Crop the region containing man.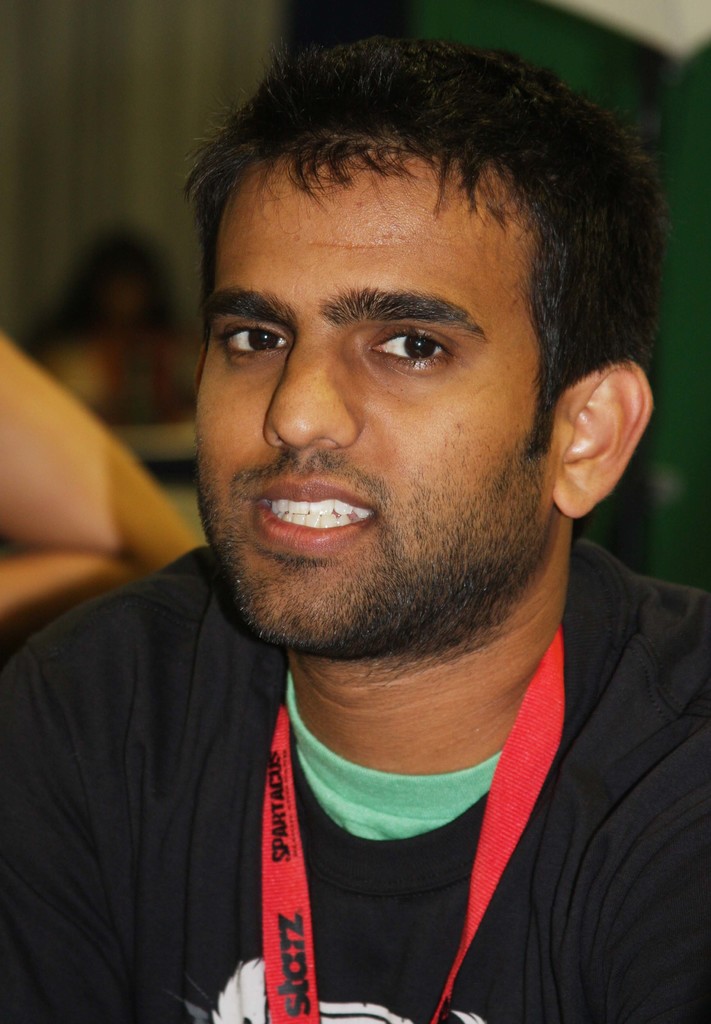
Crop region: box=[0, 37, 710, 1023].
